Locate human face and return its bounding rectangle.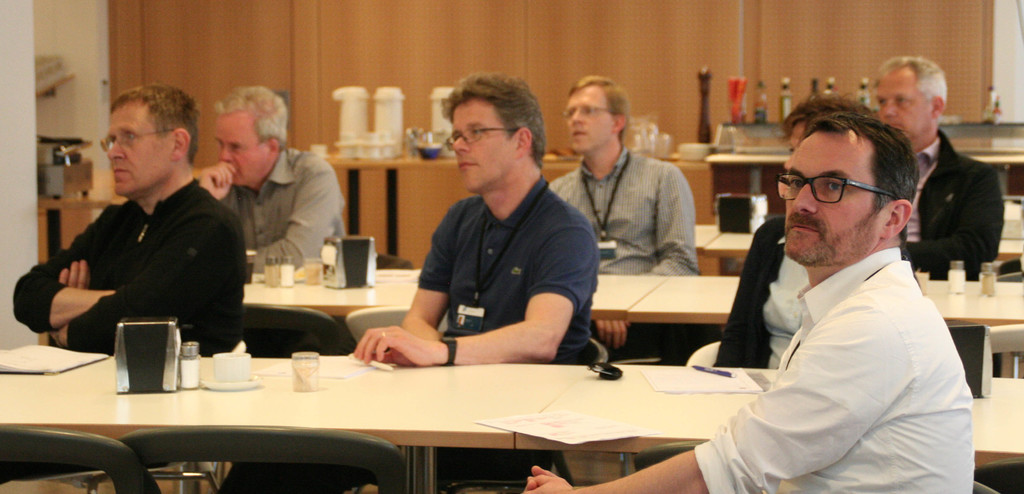
bbox=(875, 70, 932, 139).
